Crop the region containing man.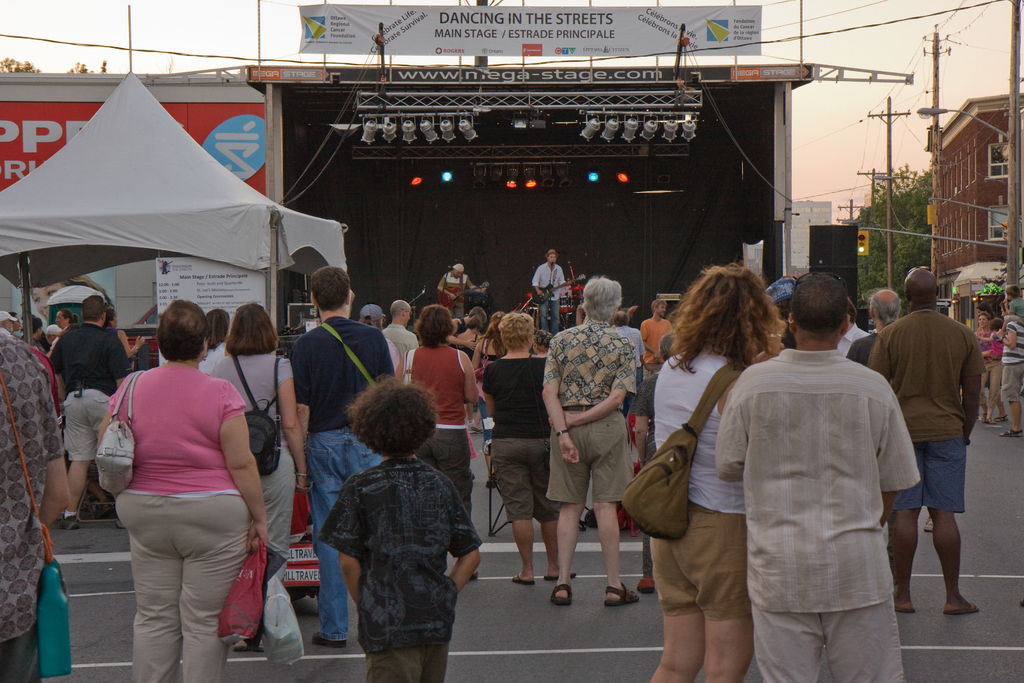
Crop region: <bbox>437, 263, 487, 317</bbox>.
